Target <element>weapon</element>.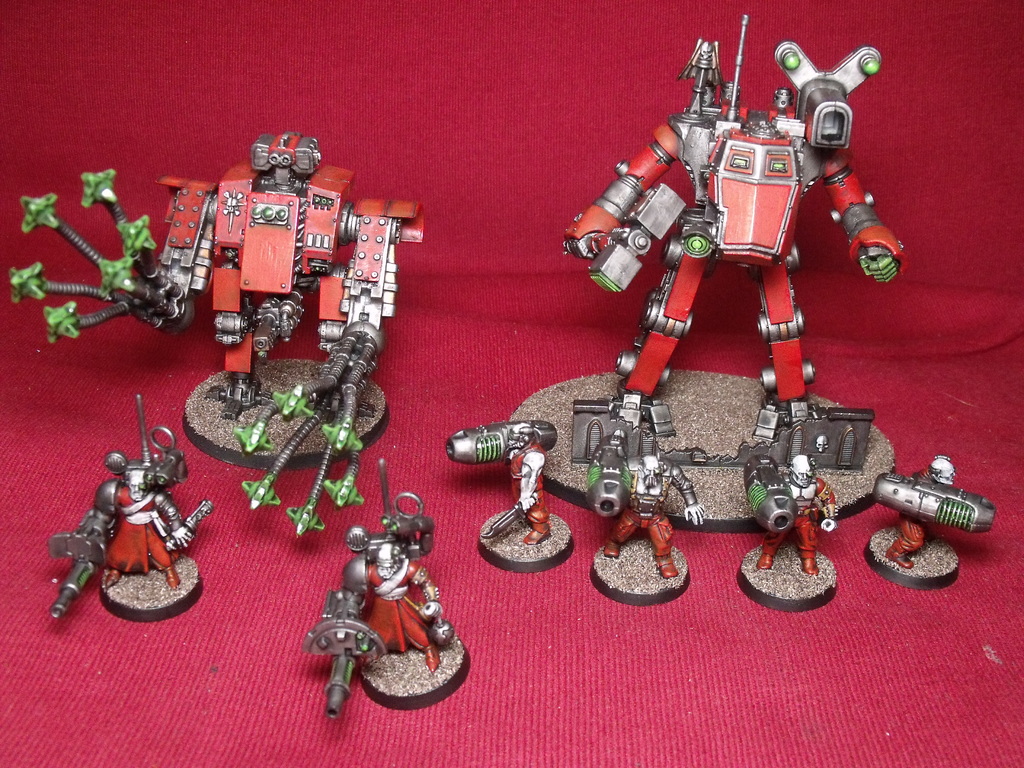
Target region: 448,425,562,468.
